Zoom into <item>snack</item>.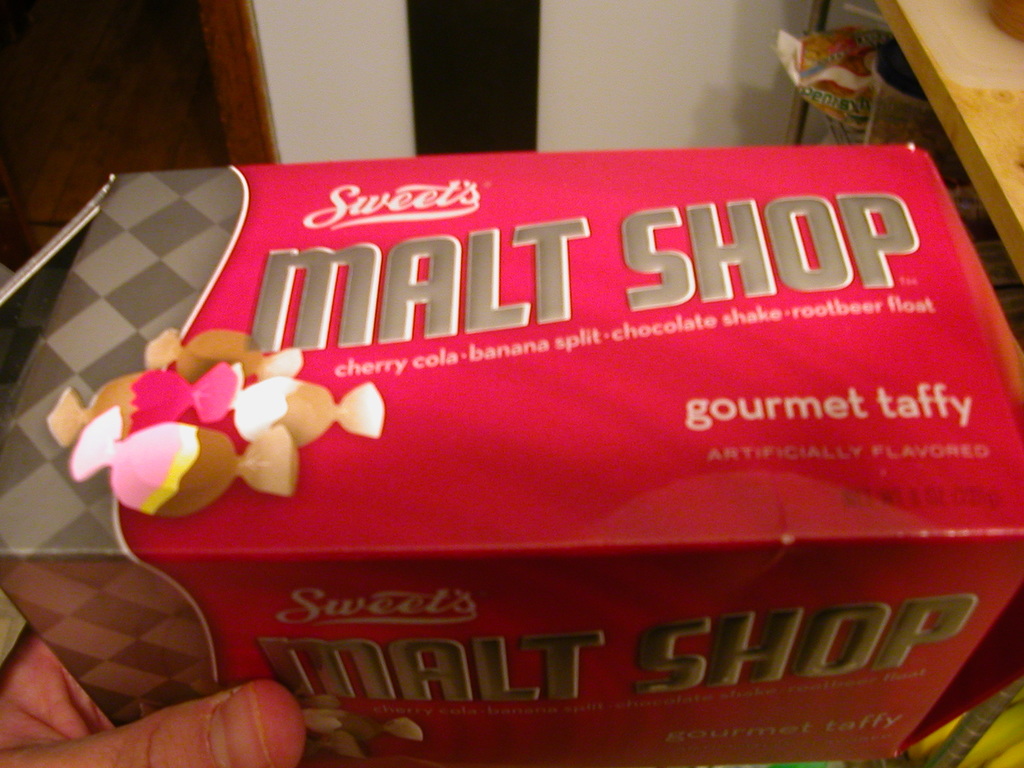
Zoom target: (x1=63, y1=406, x2=300, y2=523).
